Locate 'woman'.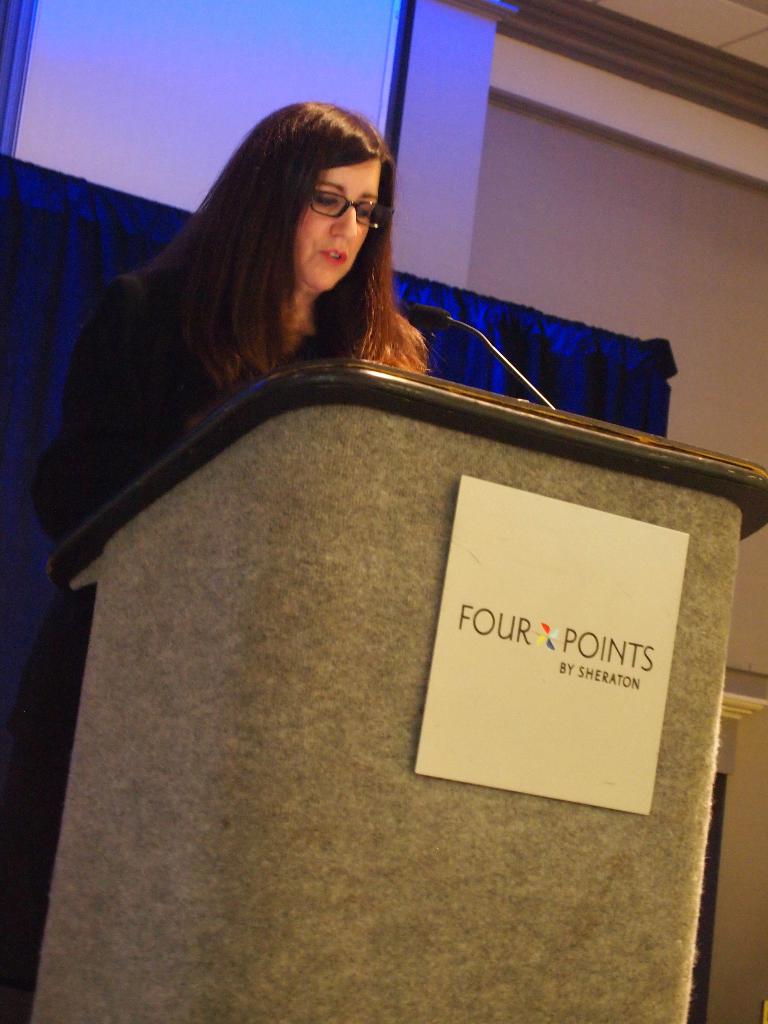
Bounding box: 38:88:497:444.
